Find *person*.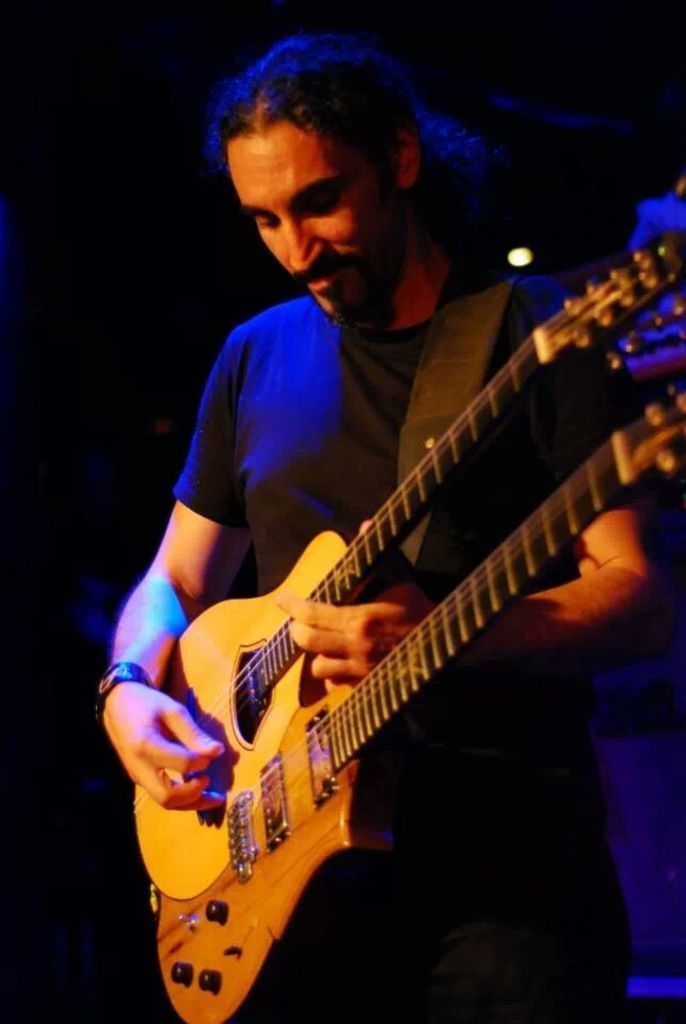
<box>94,30,664,1023</box>.
